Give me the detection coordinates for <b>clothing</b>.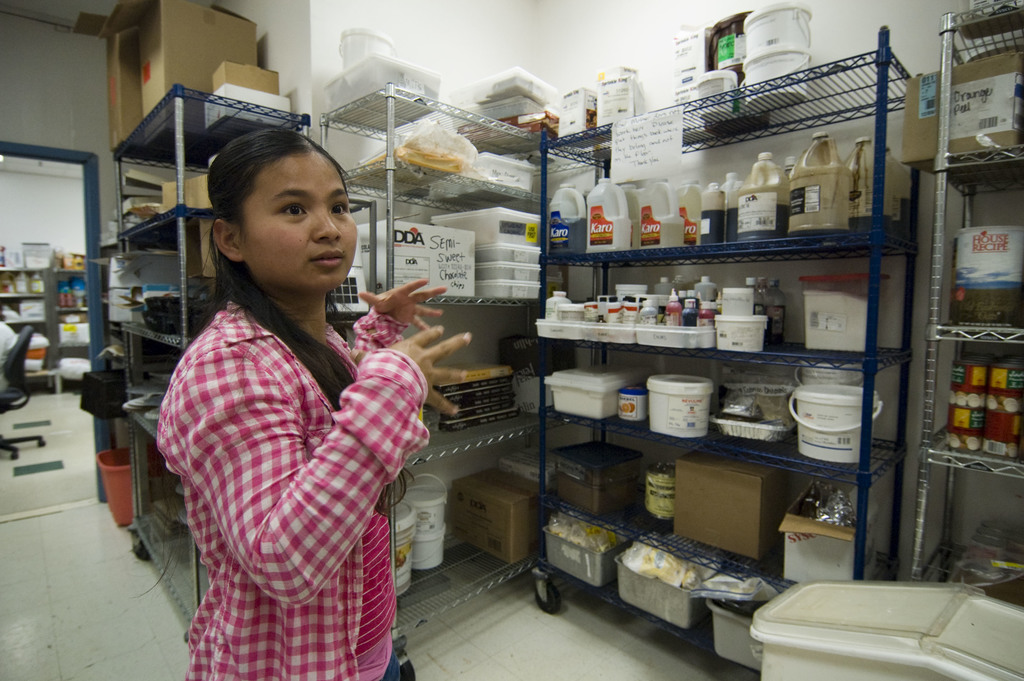
{"x1": 155, "y1": 203, "x2": 429, "y2": 673}.
